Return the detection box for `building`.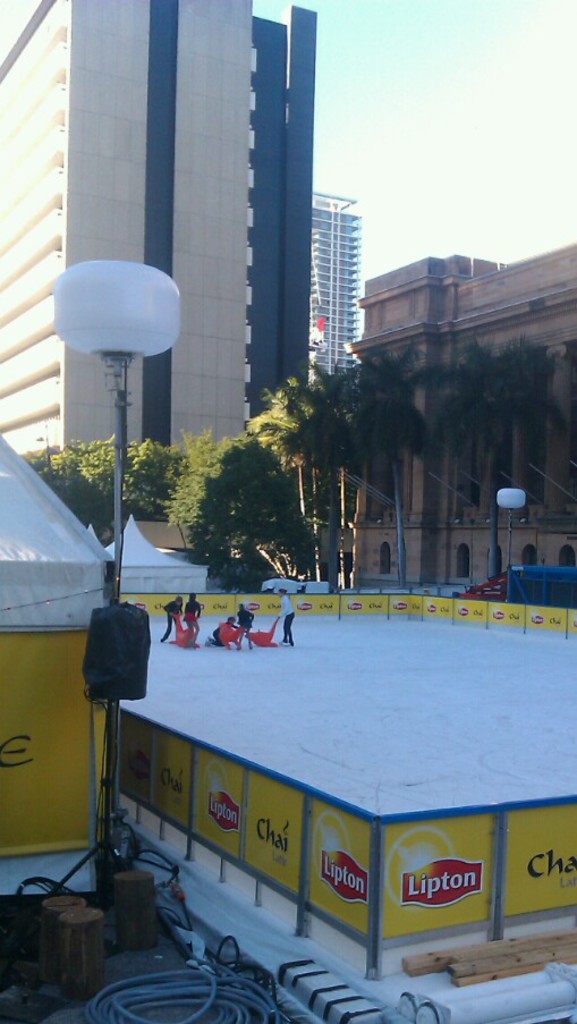
{"x1": 0, "y1": 0, "x2": 255, "y2": 458}.
